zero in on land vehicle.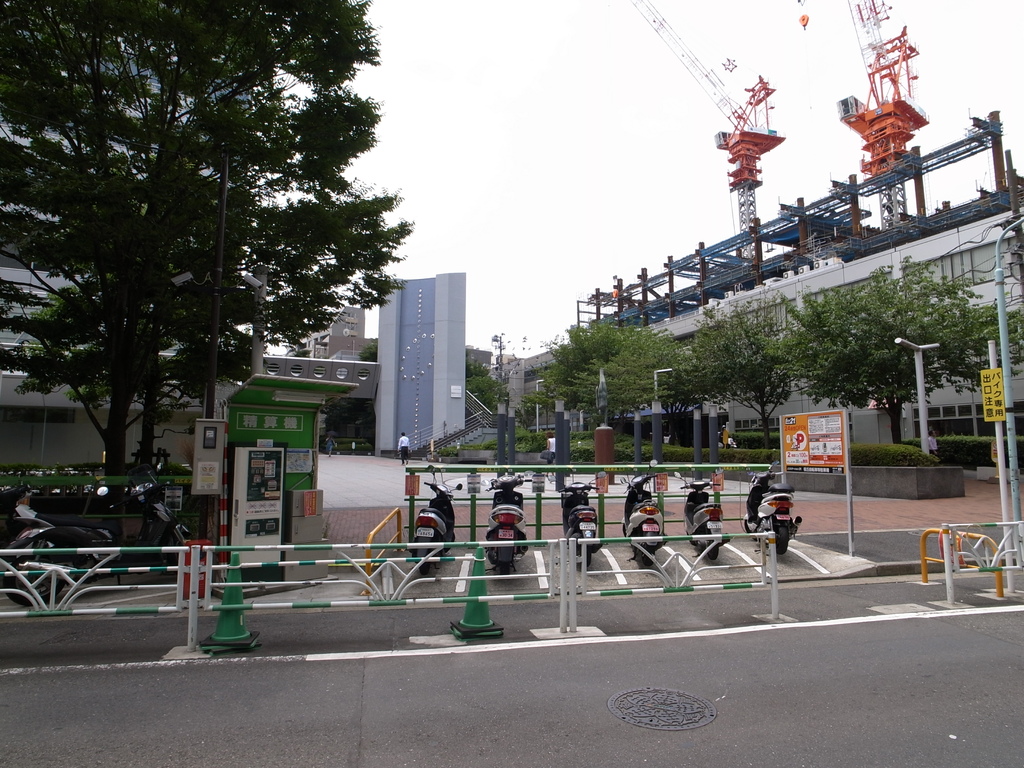
Zeroed in: l=739, t=459, r=803, b=559.
